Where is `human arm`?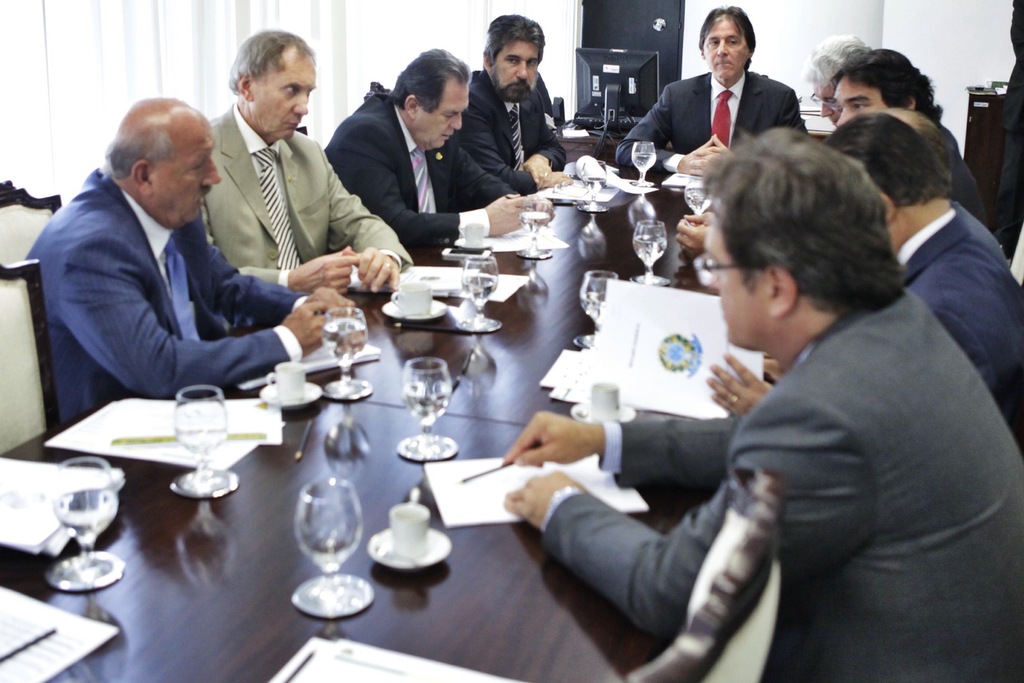
left=335, top=125, right=529, bottom=246.
